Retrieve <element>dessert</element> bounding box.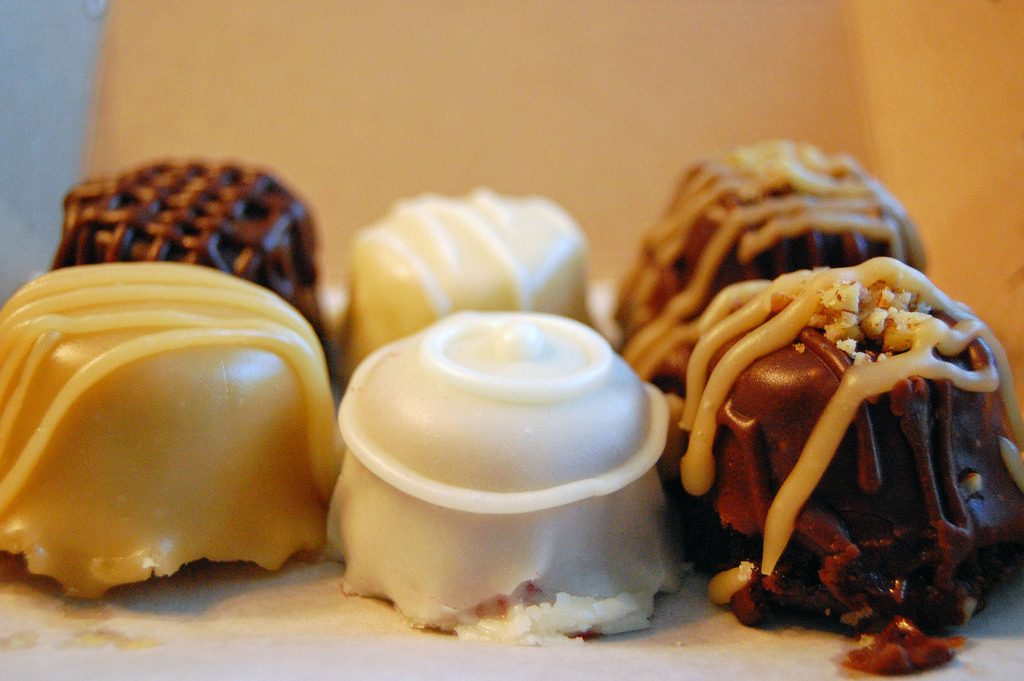
Bounding box: box(56, 158, 334, 363).
